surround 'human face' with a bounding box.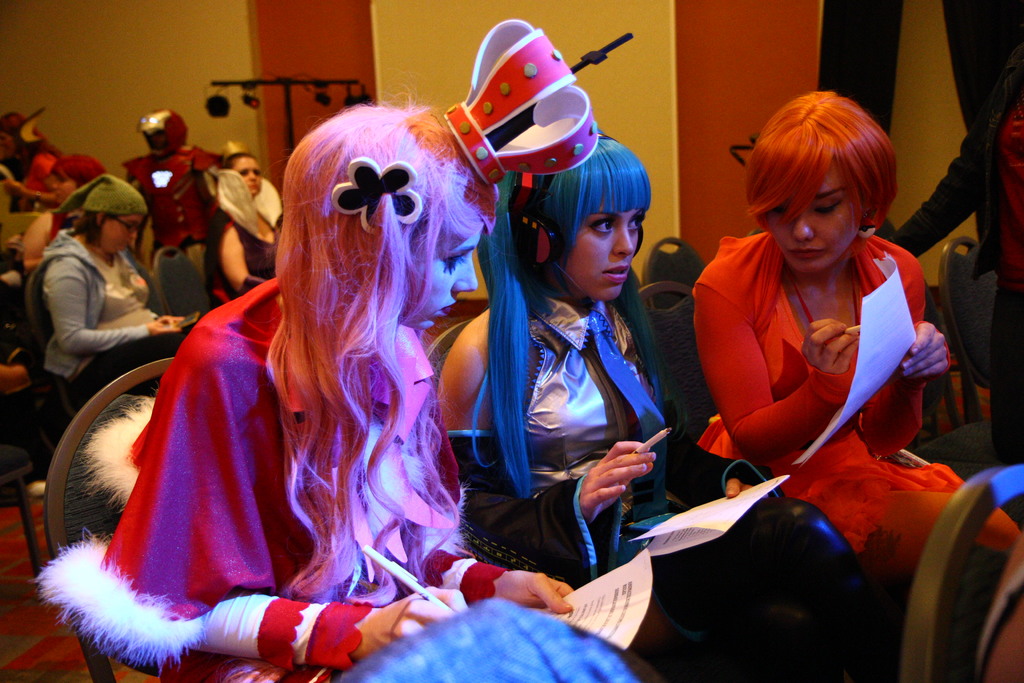
{"left": 543, "top": 203, "right": 639, "bottom": 306}.
